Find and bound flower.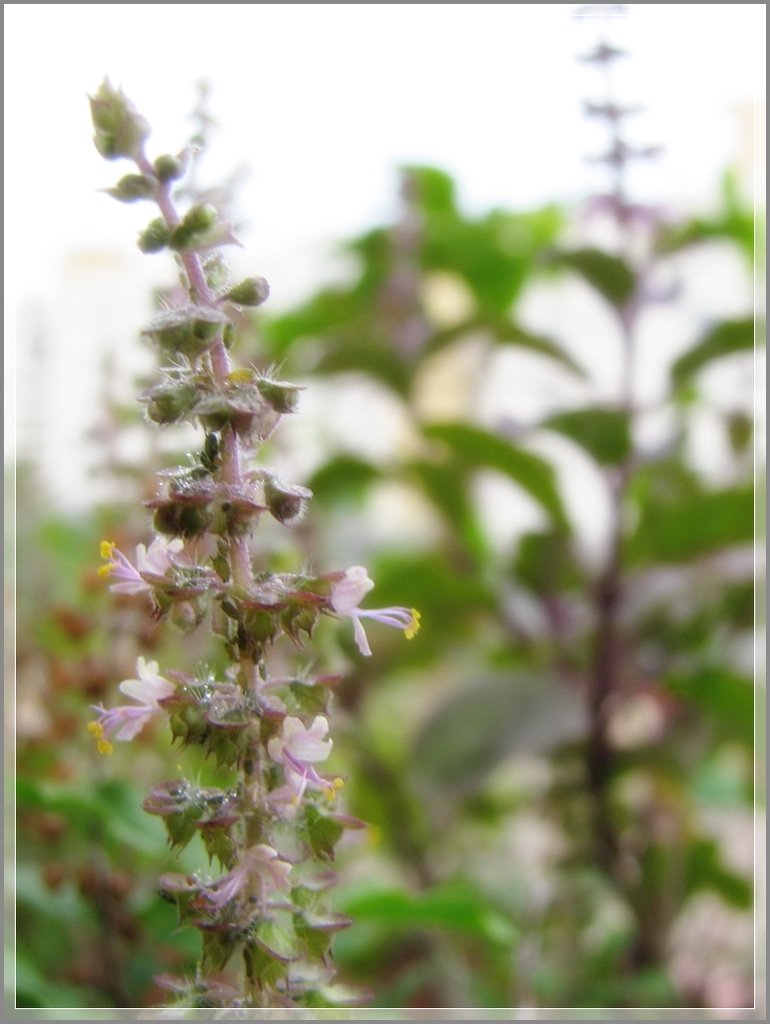
Bound: box=[299, 550, 403, 654].
